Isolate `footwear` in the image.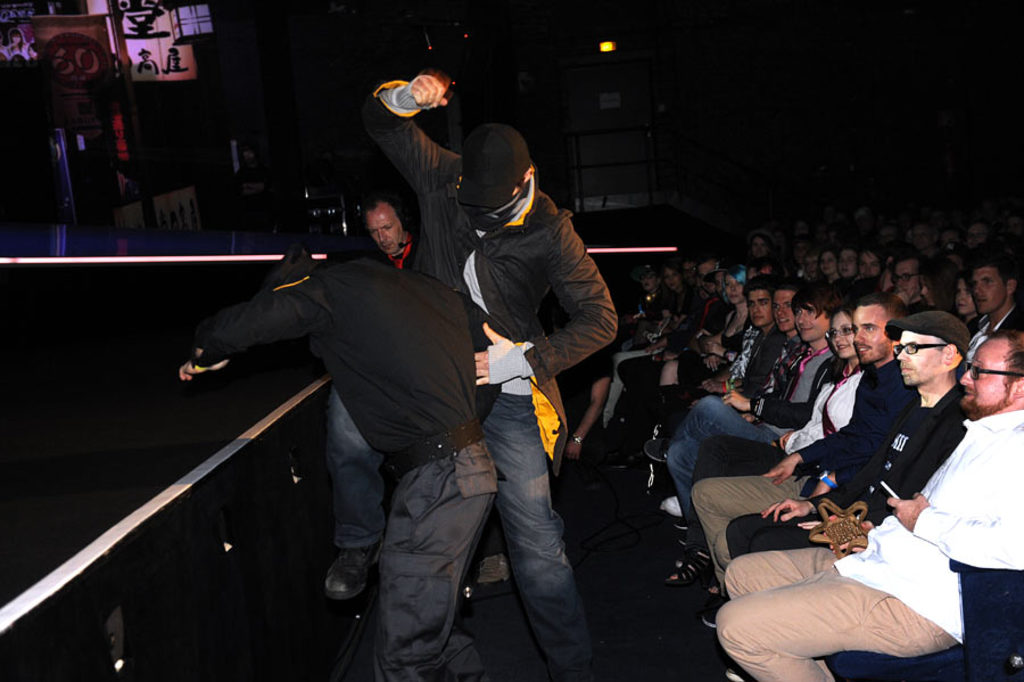
Isolated region: 477 549 517 599.
